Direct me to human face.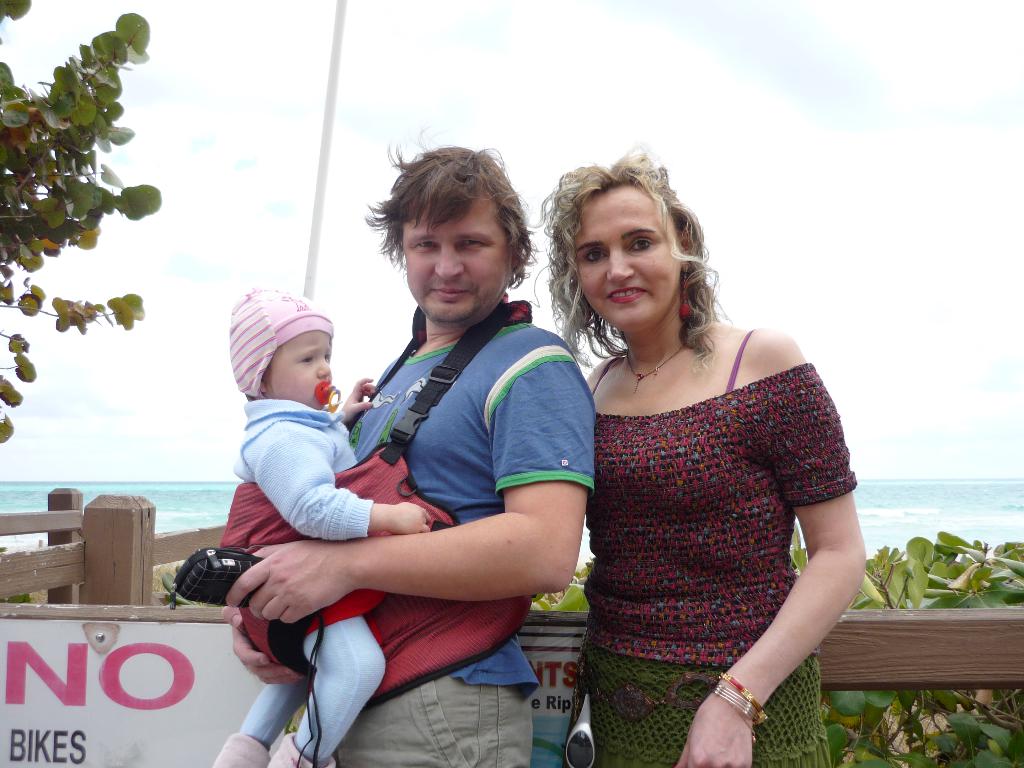
Direction: BBox(402, 197, 510, 325).
